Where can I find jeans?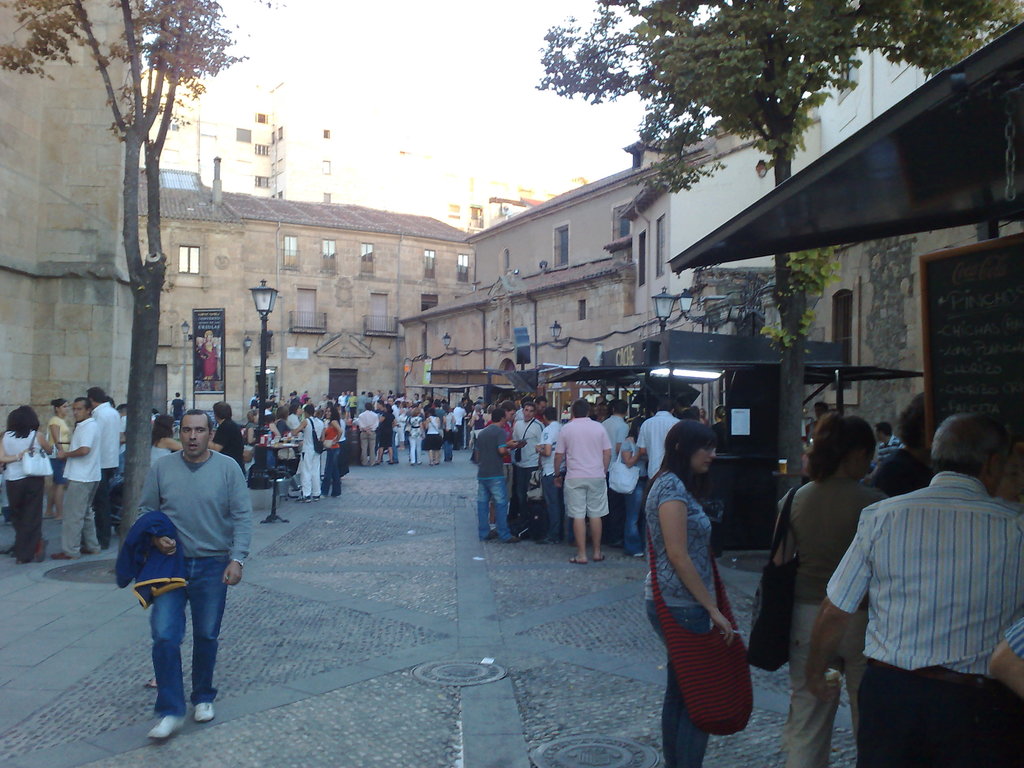
You can find it at {"x1": 323, "y1": 447, "x2": 342, "y2": 496}.
